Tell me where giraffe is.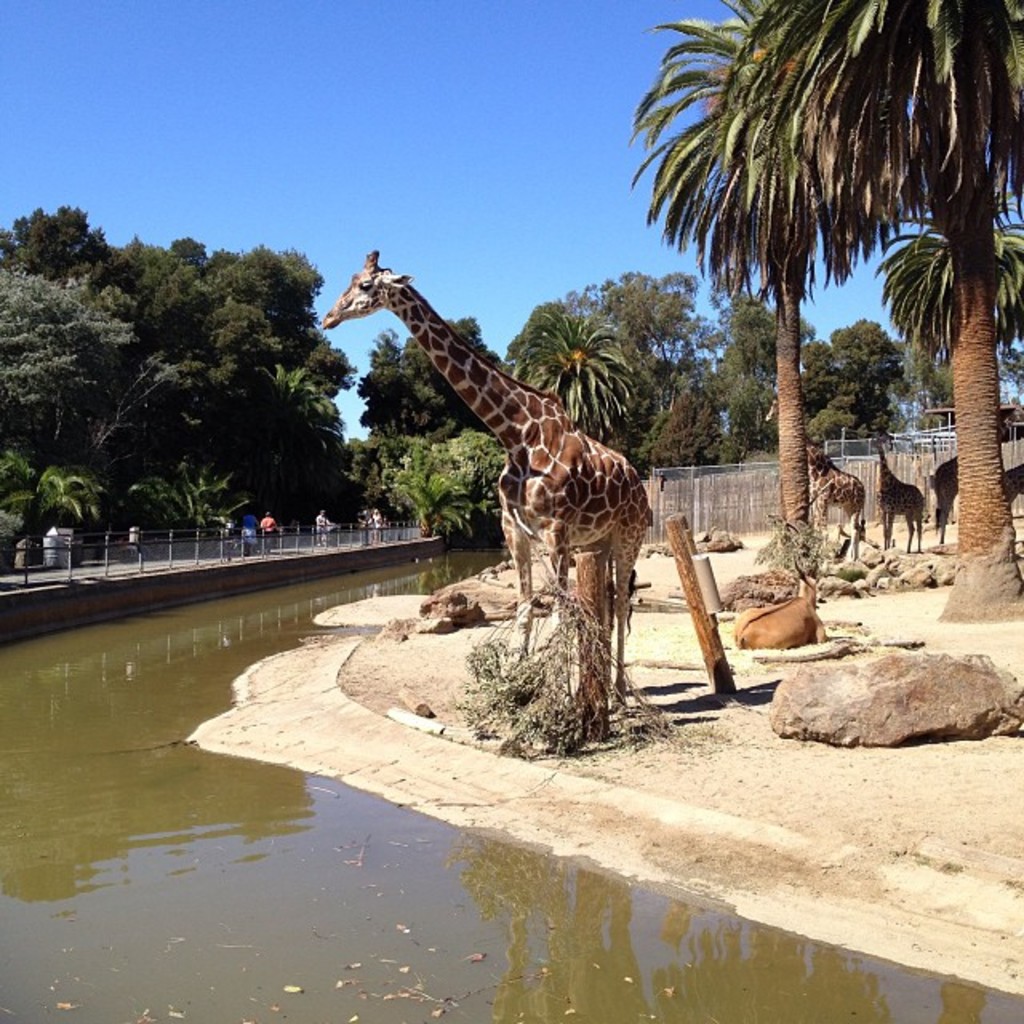
giraffe is at BBox(323, 238, 664, 710).
